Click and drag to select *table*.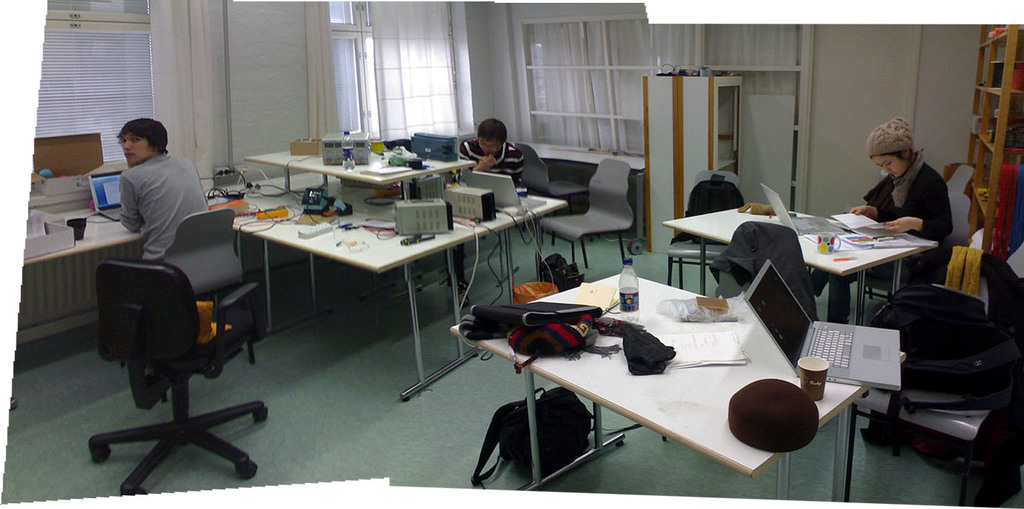
Selection: [x1=20, y1=204, x2=148, y2=262].
